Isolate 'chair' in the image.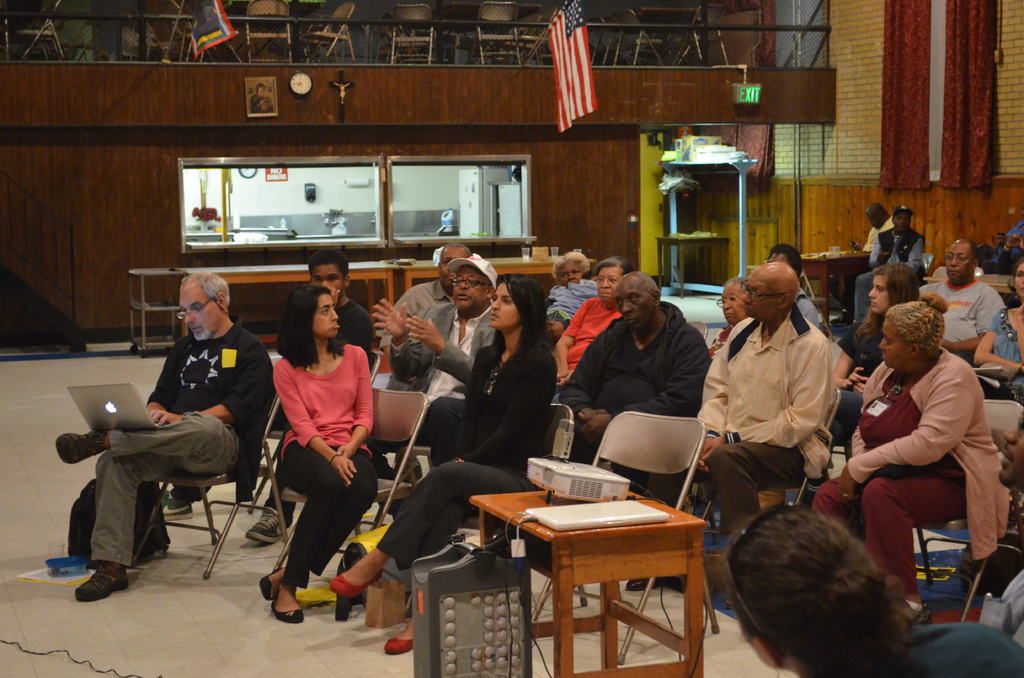
Isolated region: locate(923, 252, 934, 273).
